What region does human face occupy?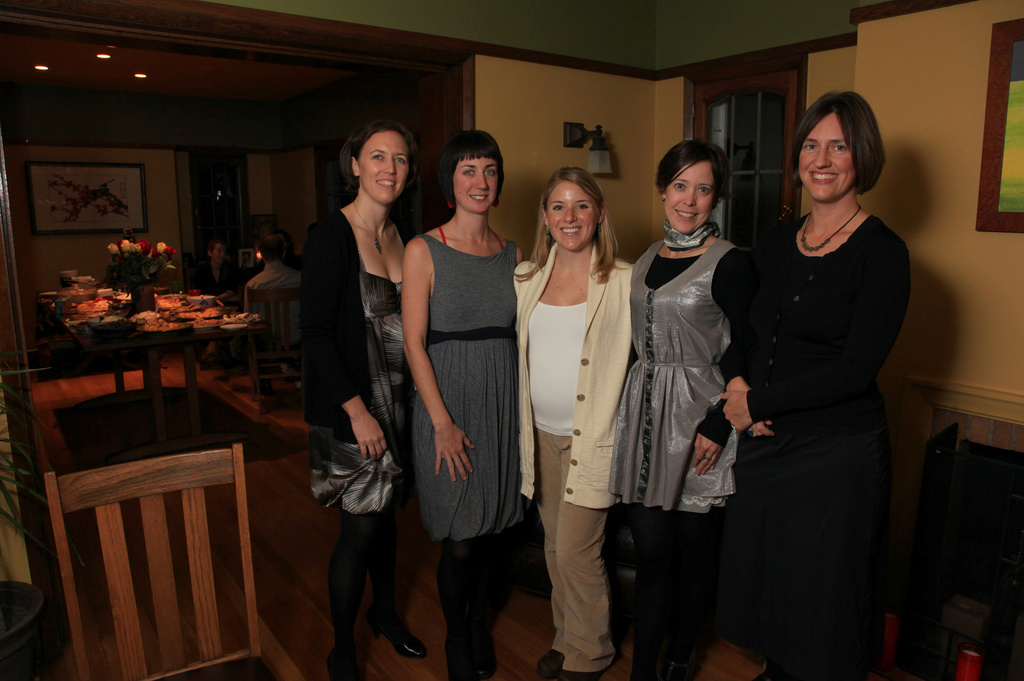
<region>667, 167, 711, 239</region>.
